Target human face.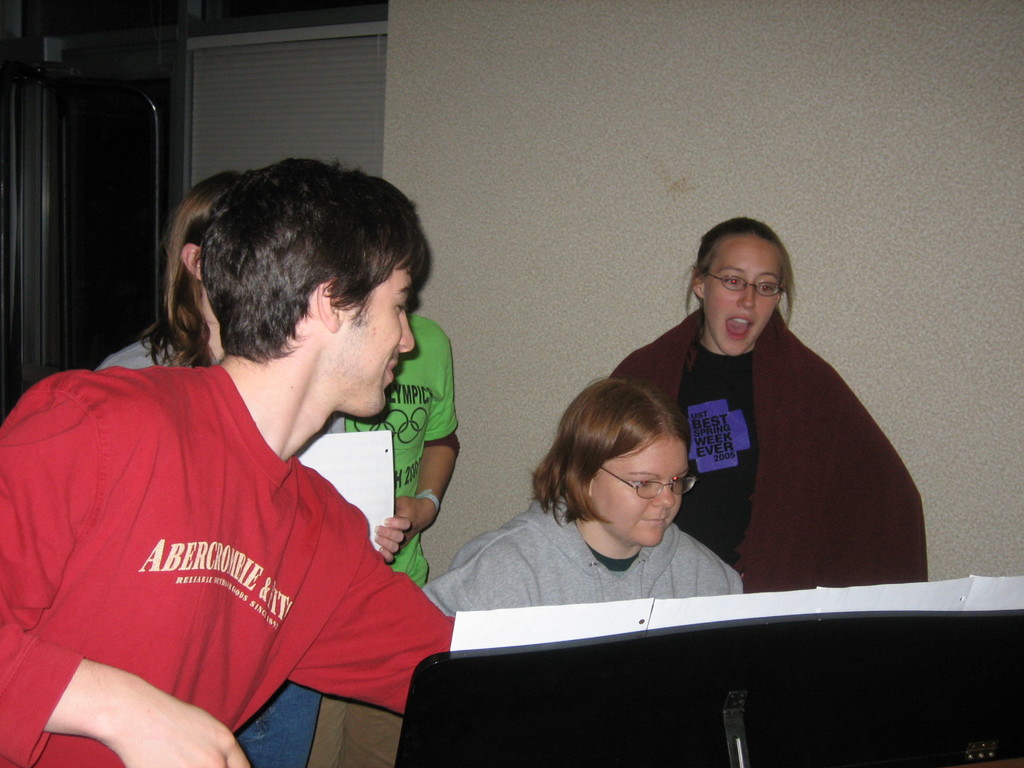
Target region: [703, 236, 782, 353].
